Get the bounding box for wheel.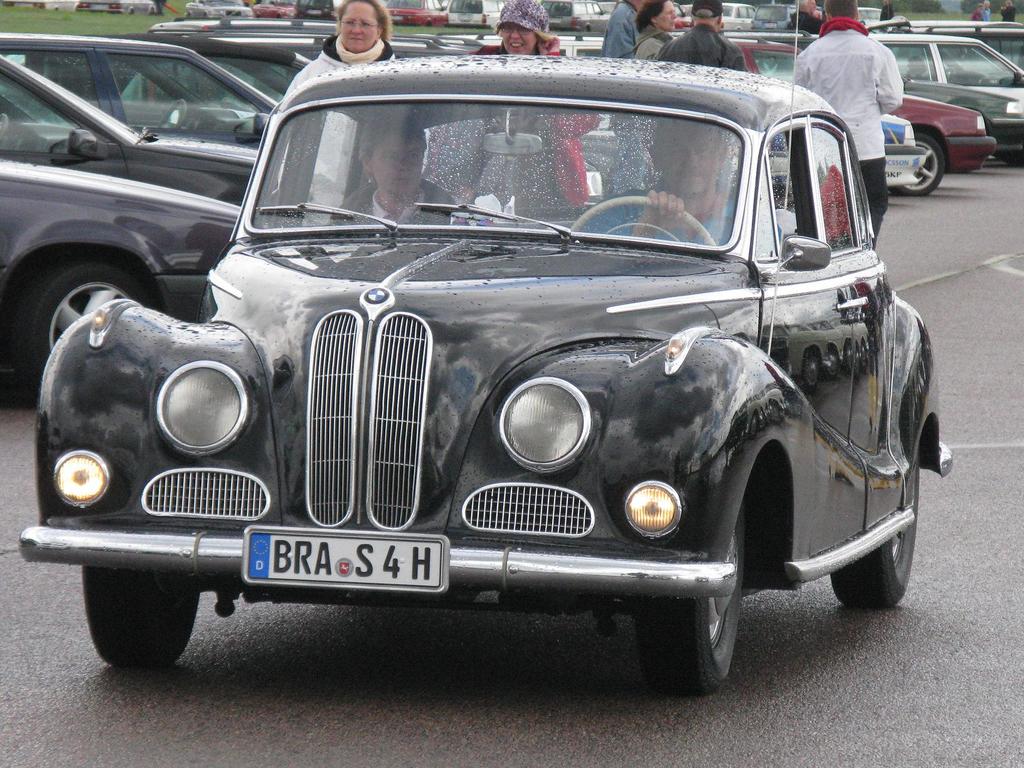
bbox(825, 460, 920, 611).
